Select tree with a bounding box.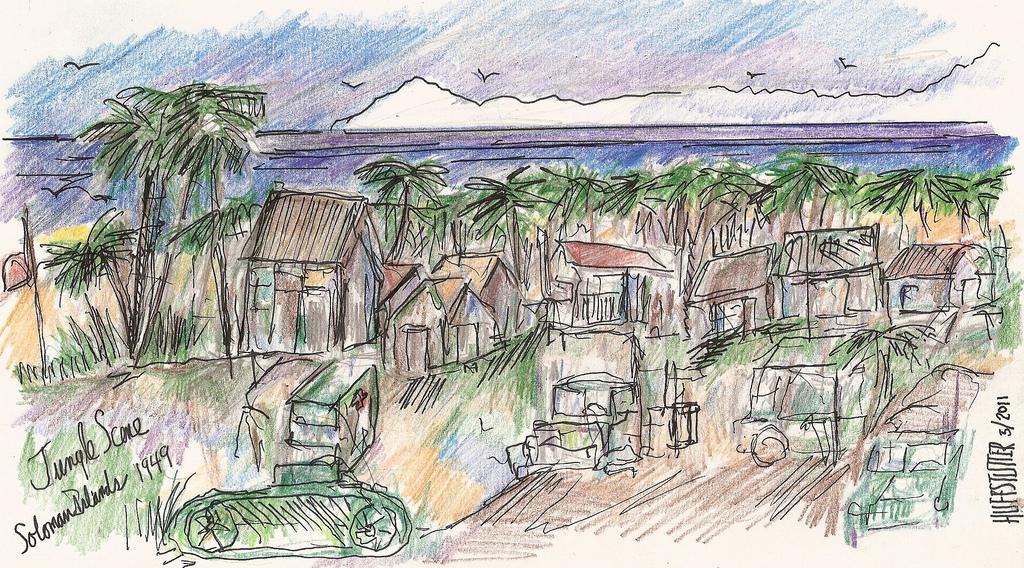
73/99/191/354.
